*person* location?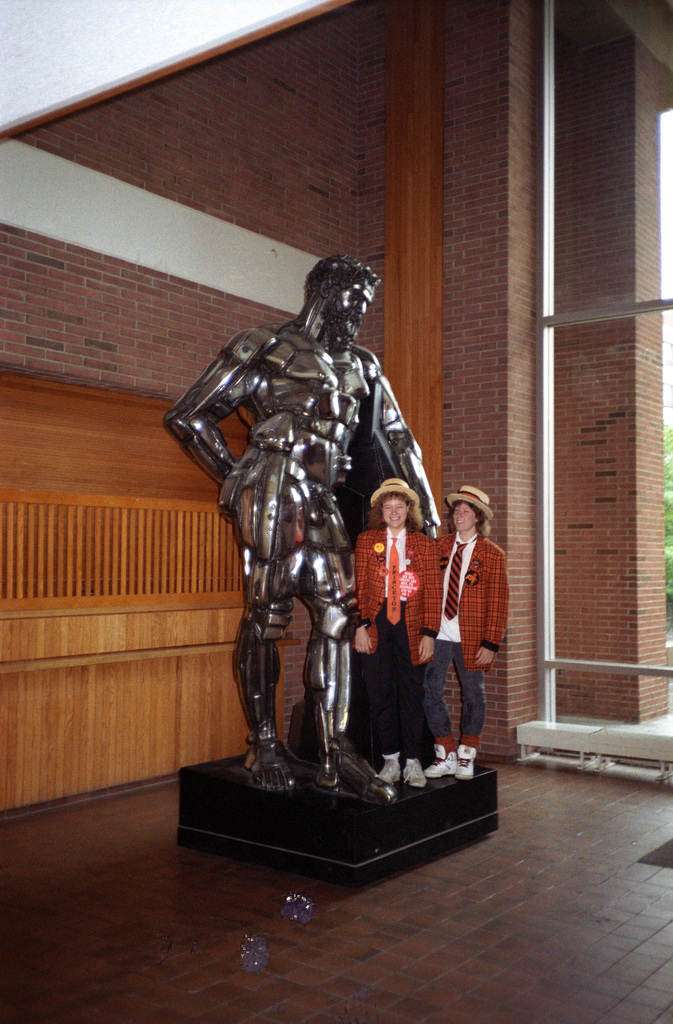
bbox=[423, 482, 510, 781]
